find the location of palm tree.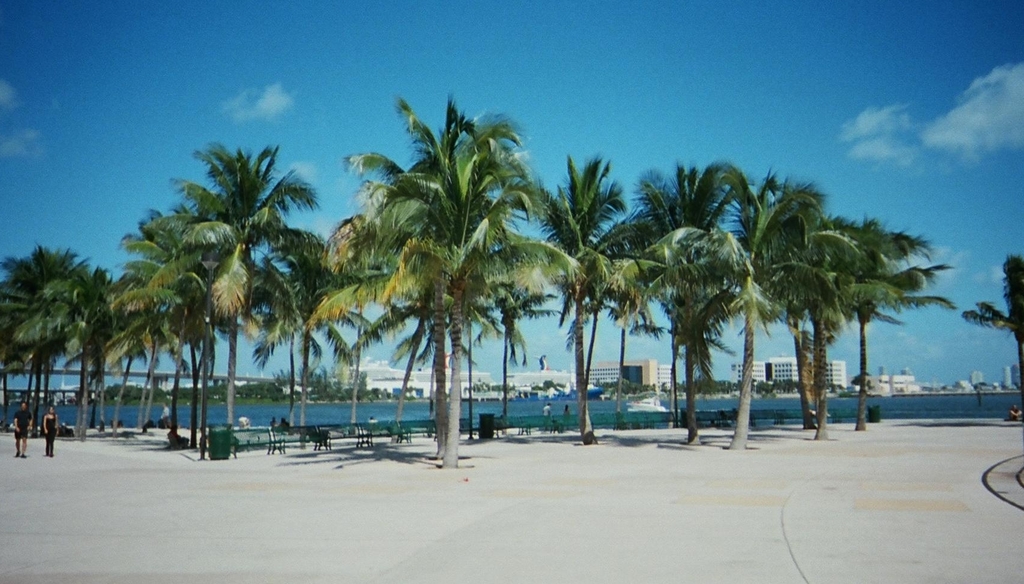
Location: detection(652, 175, 726, 451).
